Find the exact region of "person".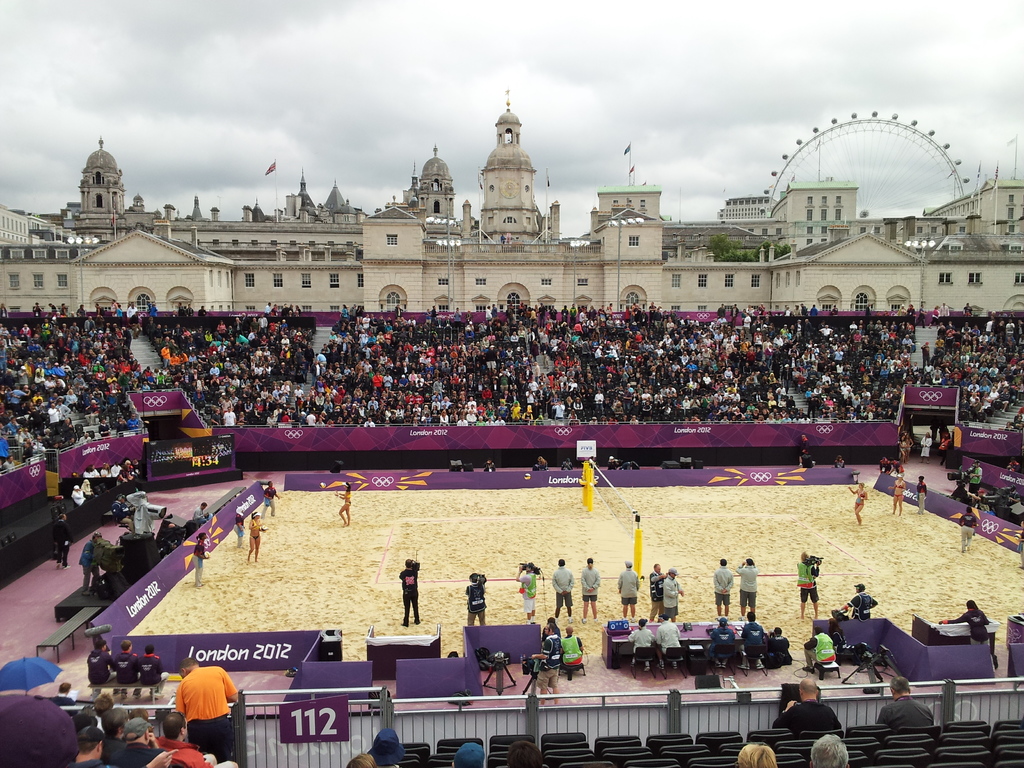
Exact region: [x1=526, y1=624, x2=561, y2=706].
